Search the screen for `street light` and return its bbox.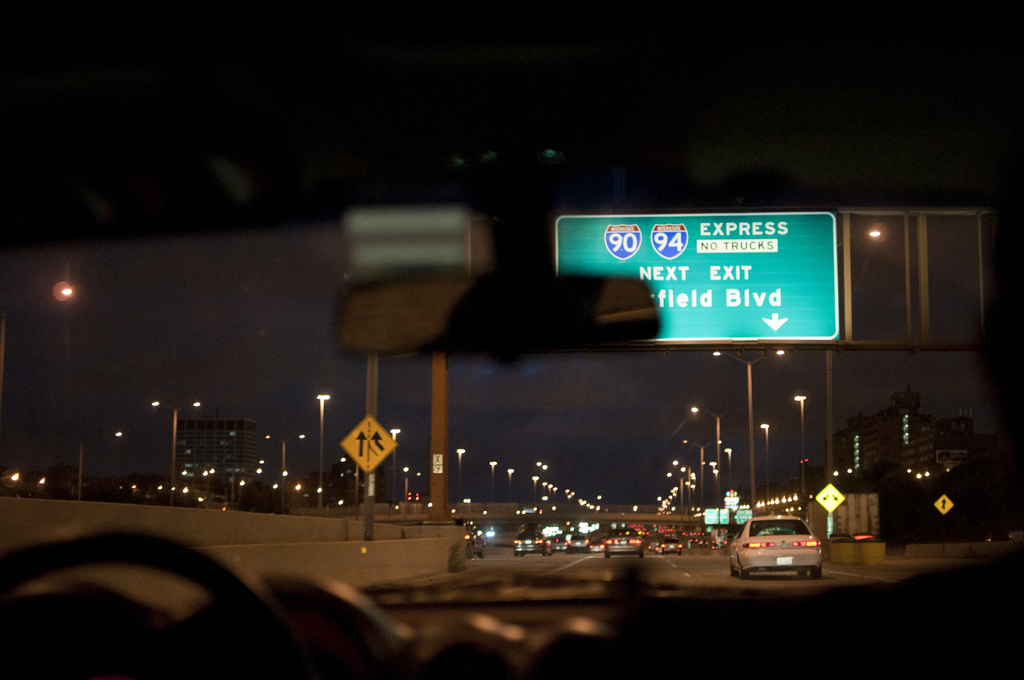
Found: {"left": 55, "top": 267, "right": 86, "bottom": 501}.
